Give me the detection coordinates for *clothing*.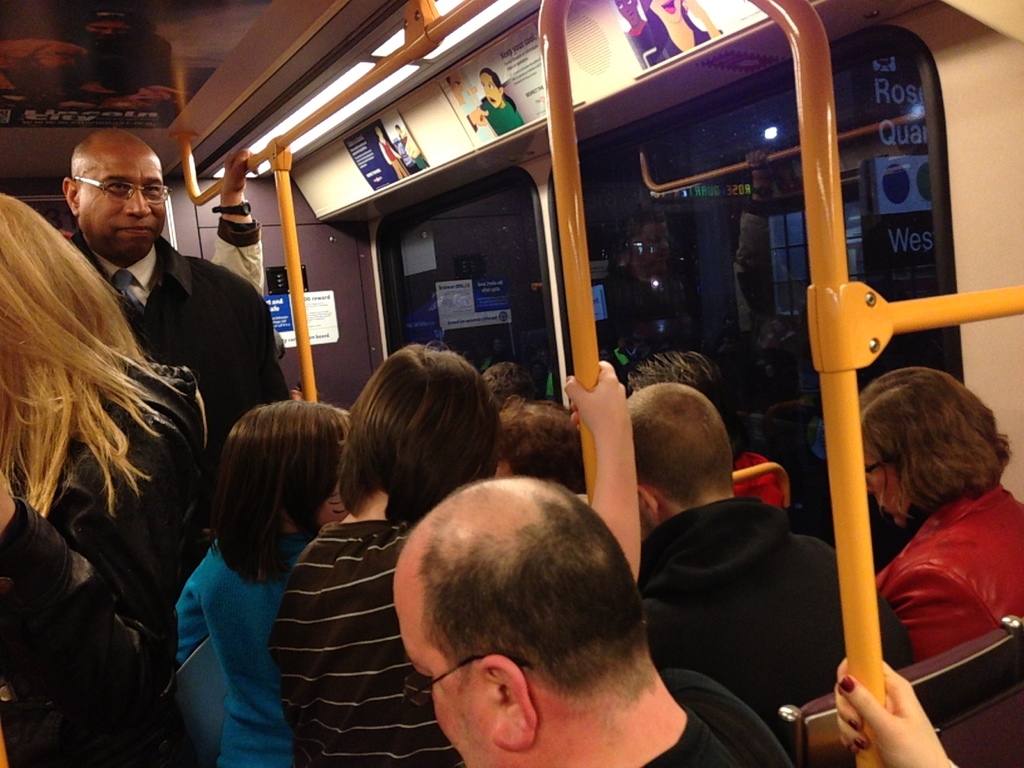
(left=634, top=493, right=913, bottom=733).
